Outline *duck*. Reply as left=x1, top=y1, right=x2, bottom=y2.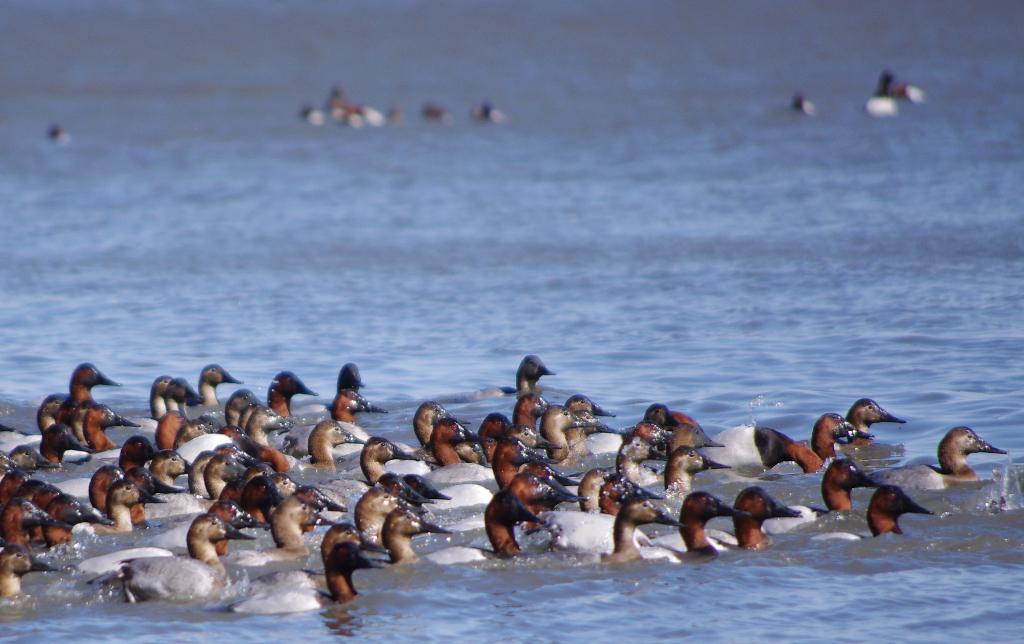
left=268, top=369, right=315, bottom=423.
